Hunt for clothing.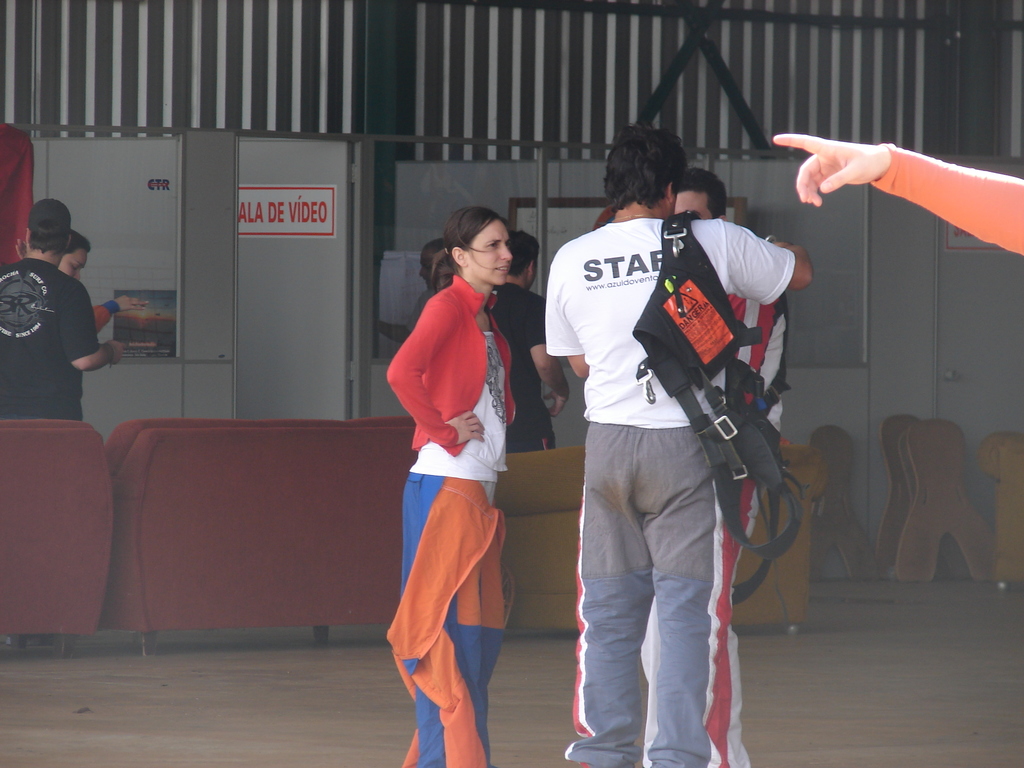
Hunted down at 871, 138, 1023, 258.
